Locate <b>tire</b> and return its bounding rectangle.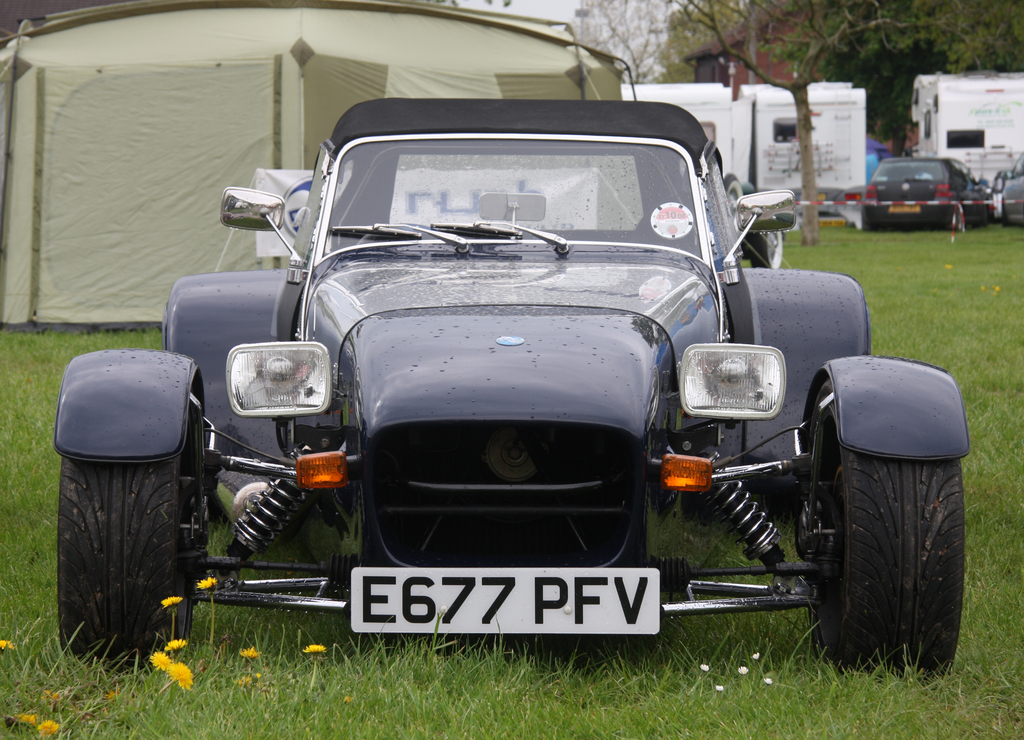
Rect(54, 390, 209, 675).
